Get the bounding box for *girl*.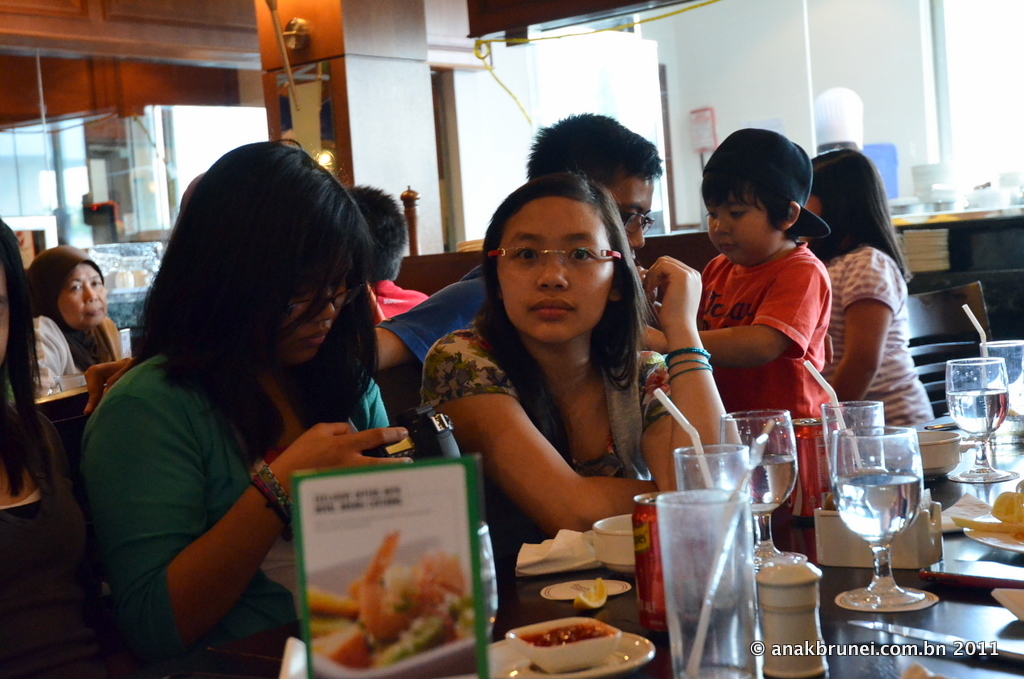
bbox(0, 217, 95, 678).
